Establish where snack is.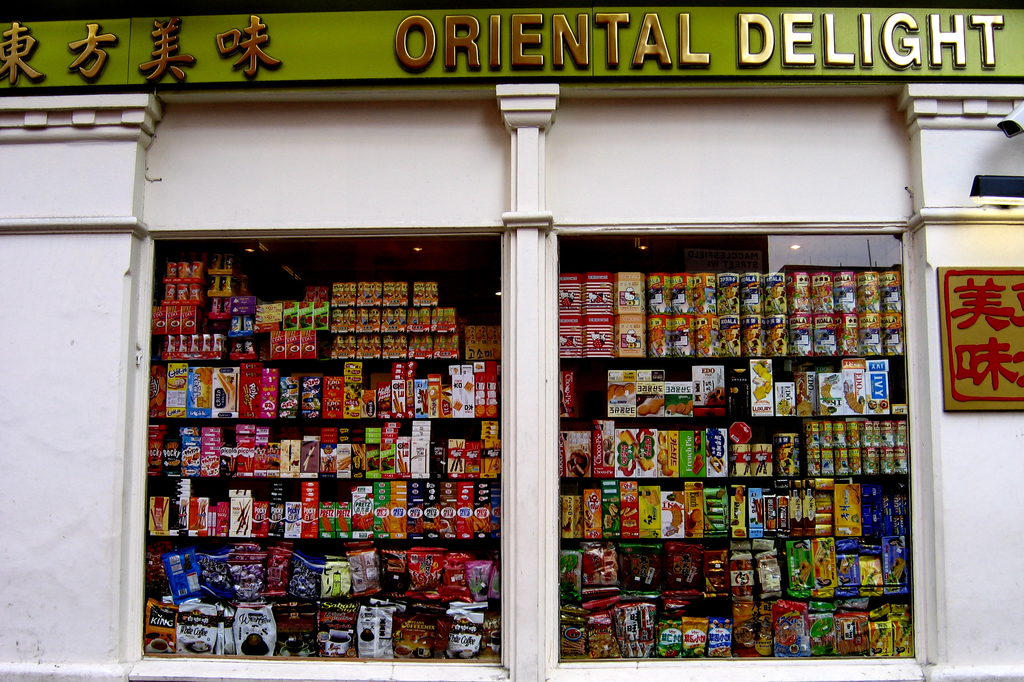
Established at (x1=676, y1=402, x2=682, y2=412).
